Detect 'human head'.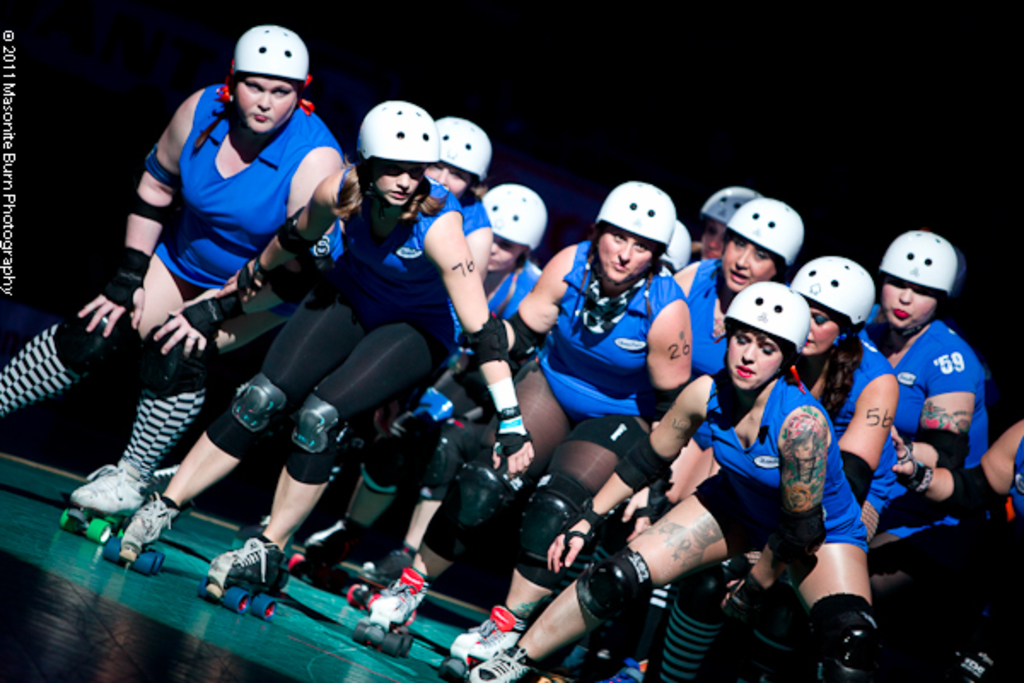
Detected at BBox(208, 20, 312, 130).
